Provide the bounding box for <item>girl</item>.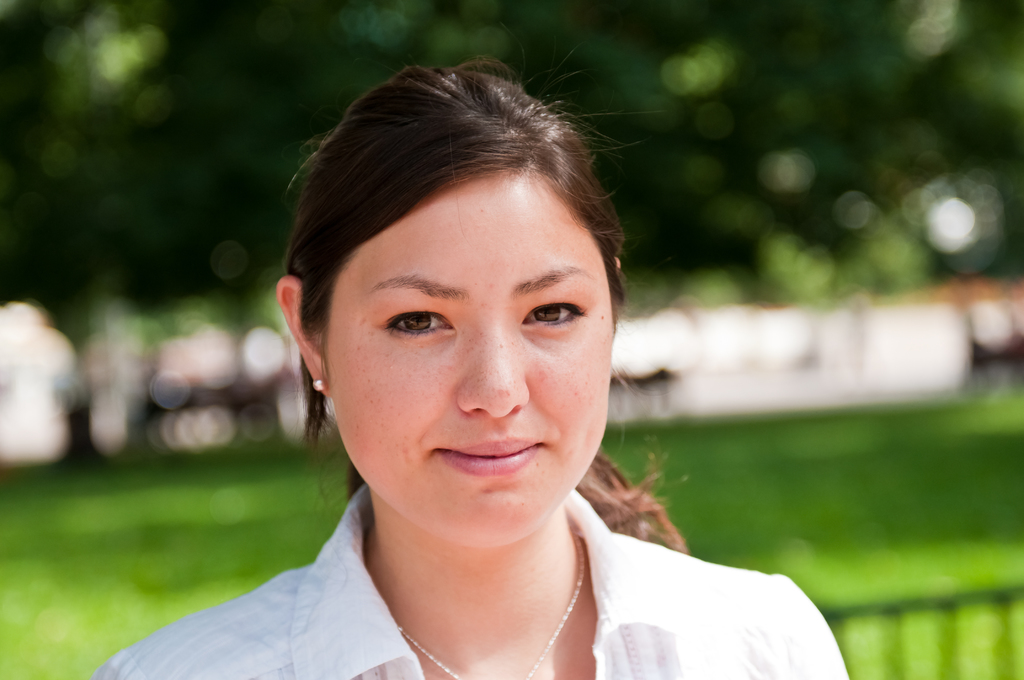
(left=81, top=53, right=865, bottom=679).
